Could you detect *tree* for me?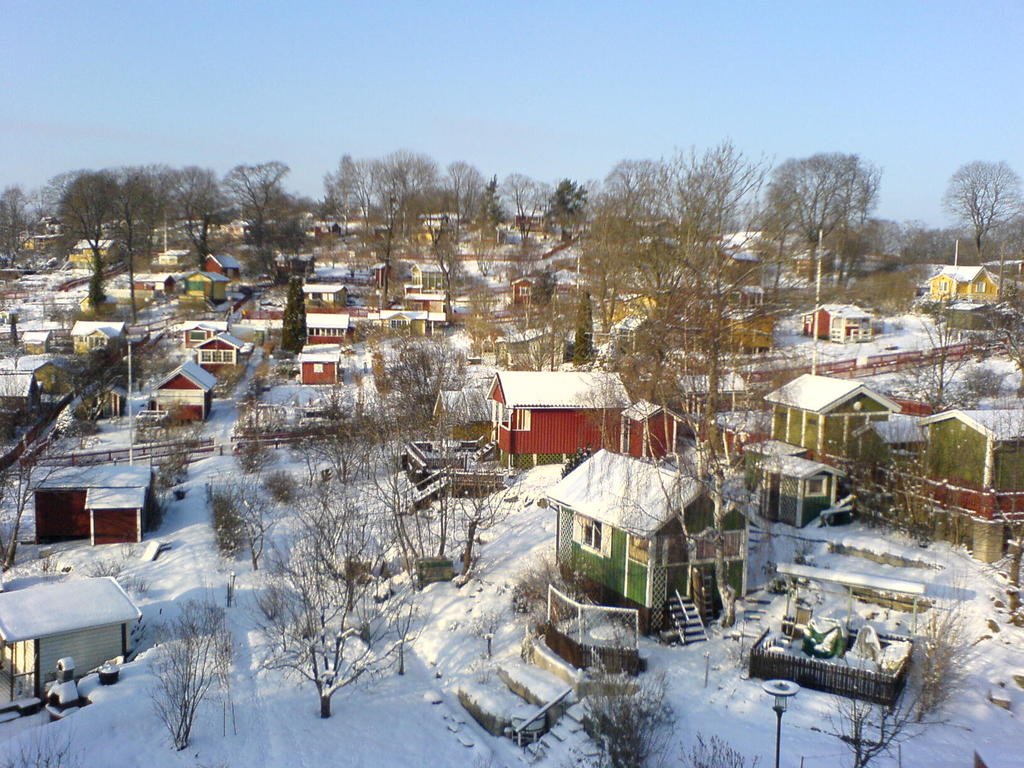
Detection result: (x1=977, y1=270, x2=1023, y2=393).
